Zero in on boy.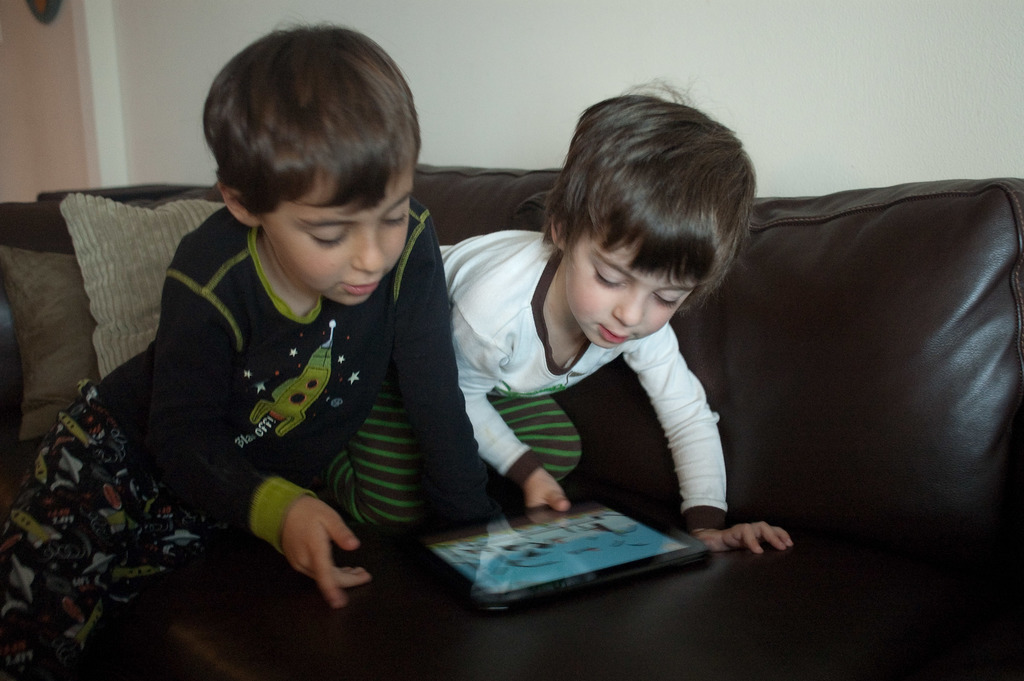
Zeroed in: [108, 1, 462, 596].
